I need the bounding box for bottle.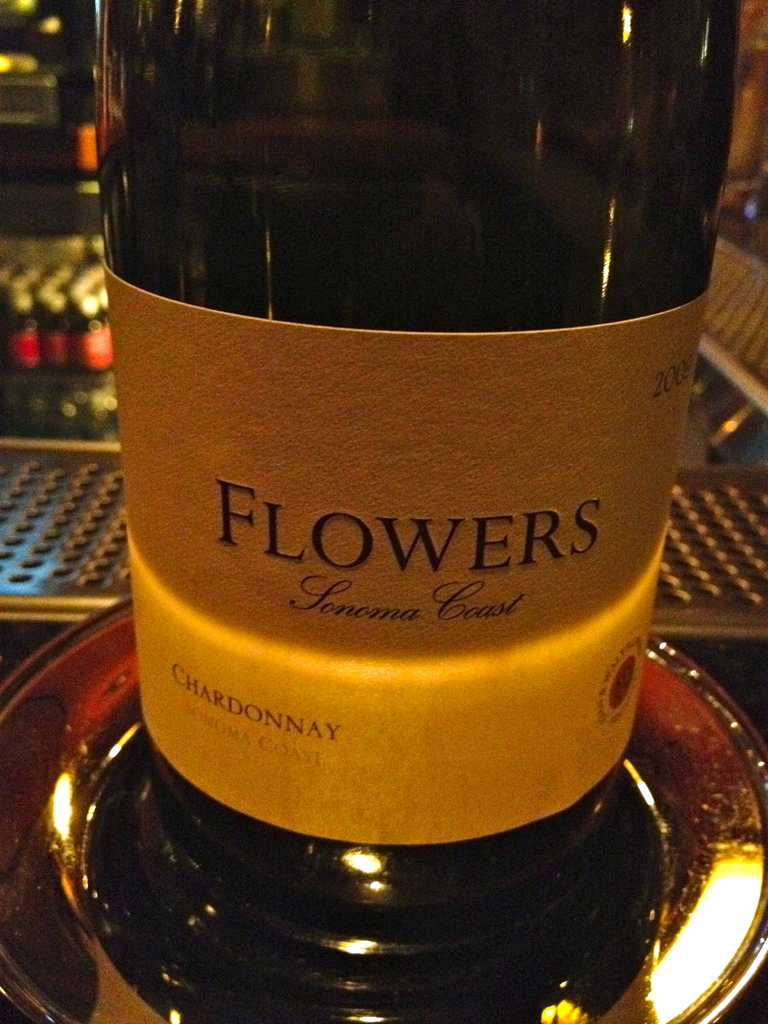
Here it is: x1=90, y1=0, x2=756, y2=969.
